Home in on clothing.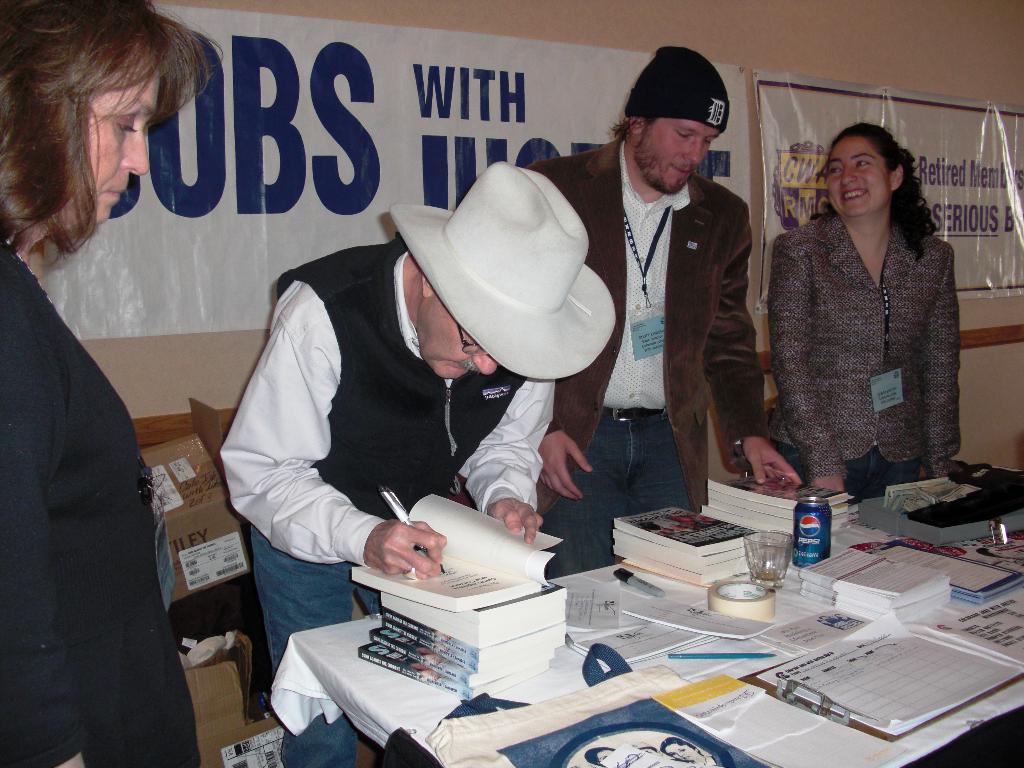
Homed in at [x1=218, y1=237, x2=552, y2=560].
